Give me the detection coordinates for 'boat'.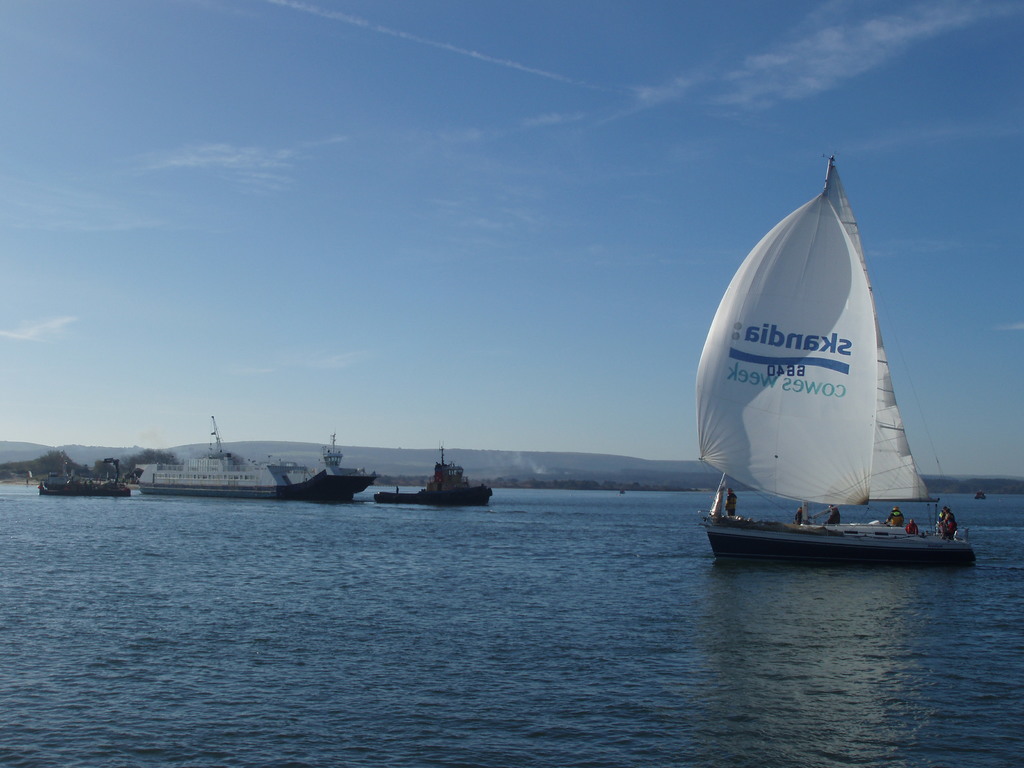
bbox=[134, 412, 380, 504].
